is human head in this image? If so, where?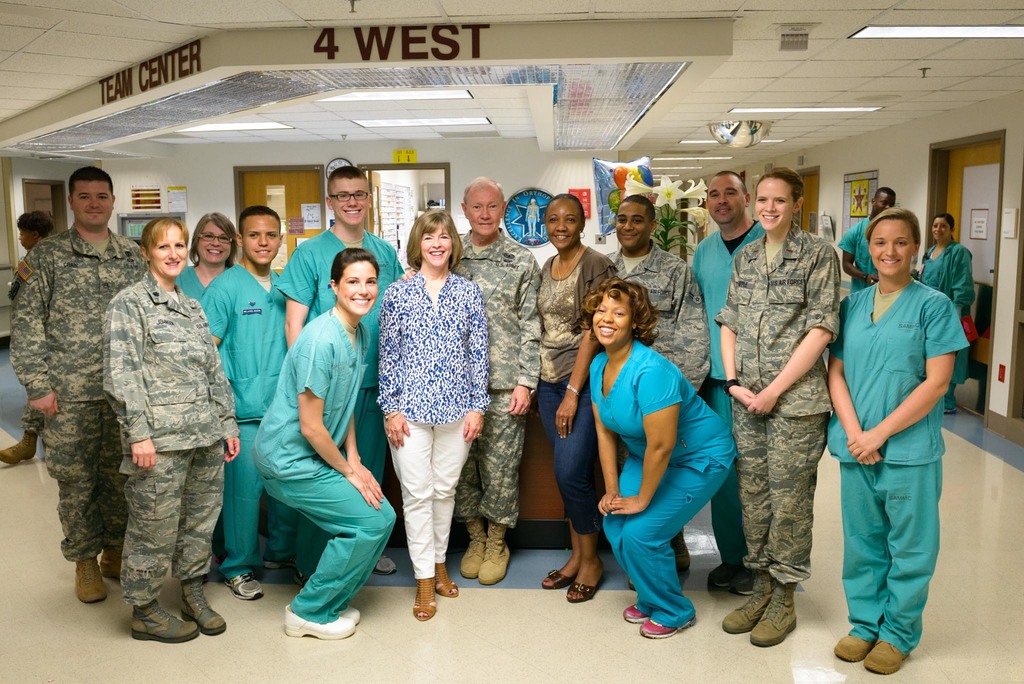
Yes, at box(137, 217, 189, 280).
